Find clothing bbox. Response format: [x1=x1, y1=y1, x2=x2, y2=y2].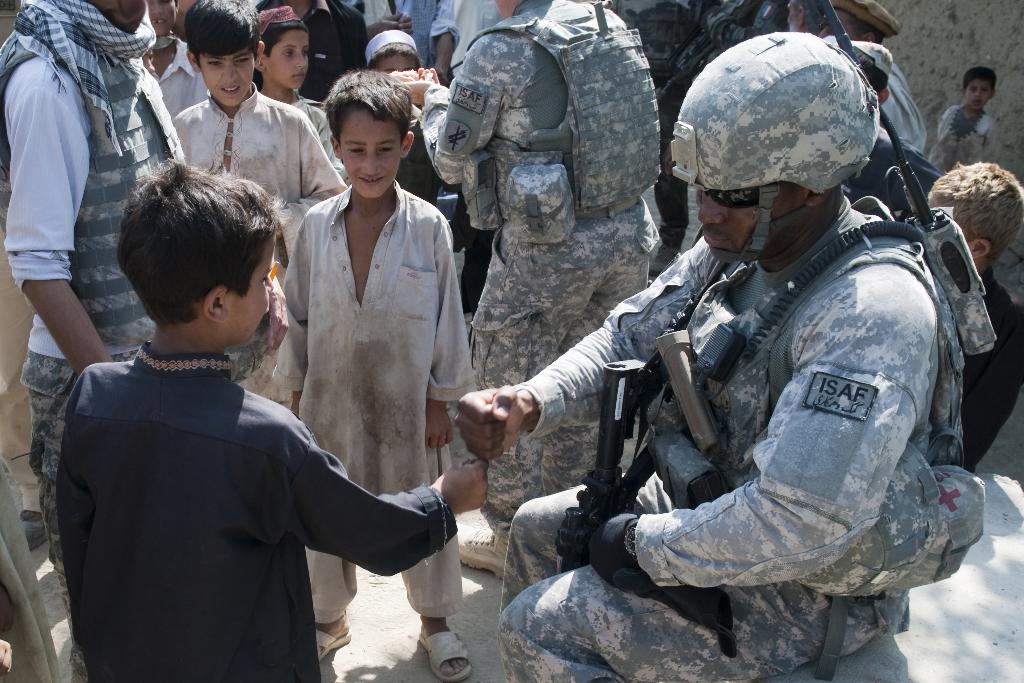
[x1=174, y1=84, x2=353, y2=399].
